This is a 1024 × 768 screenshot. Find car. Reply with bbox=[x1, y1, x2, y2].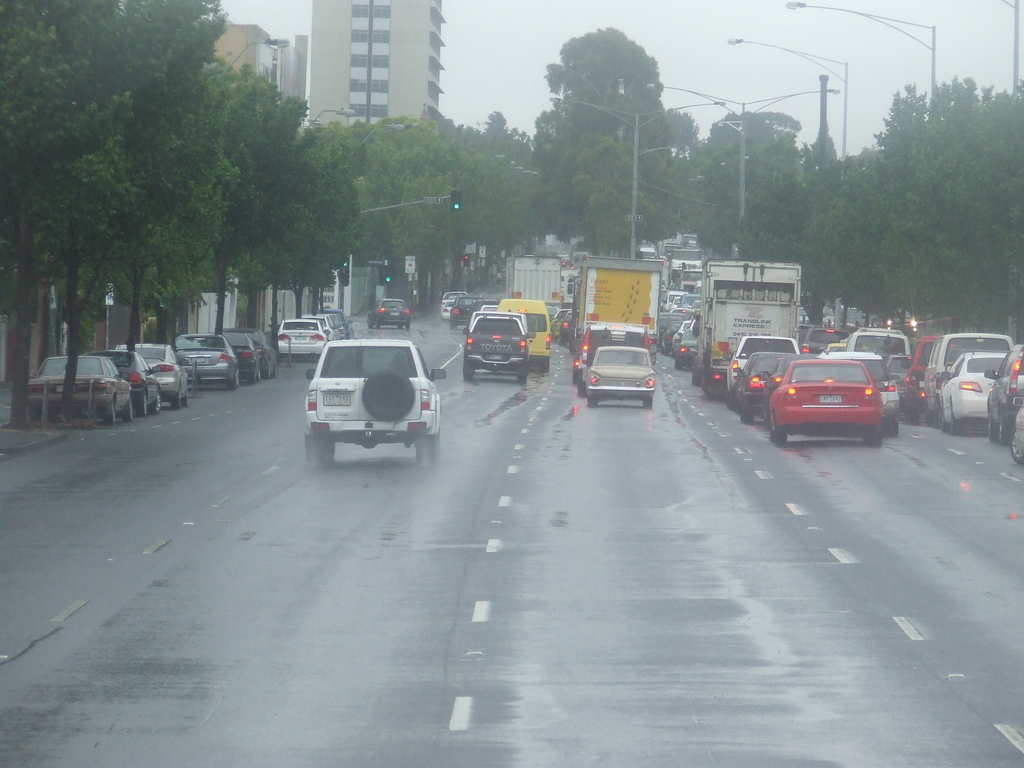
bbox=[100, 349, 163, 413].
